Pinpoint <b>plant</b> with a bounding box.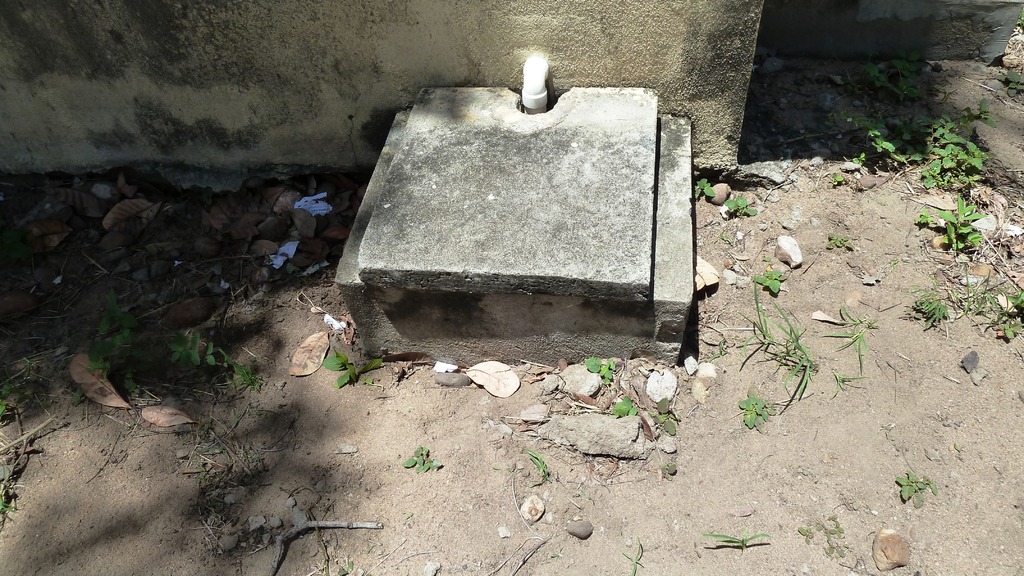
947,253,989,320.
